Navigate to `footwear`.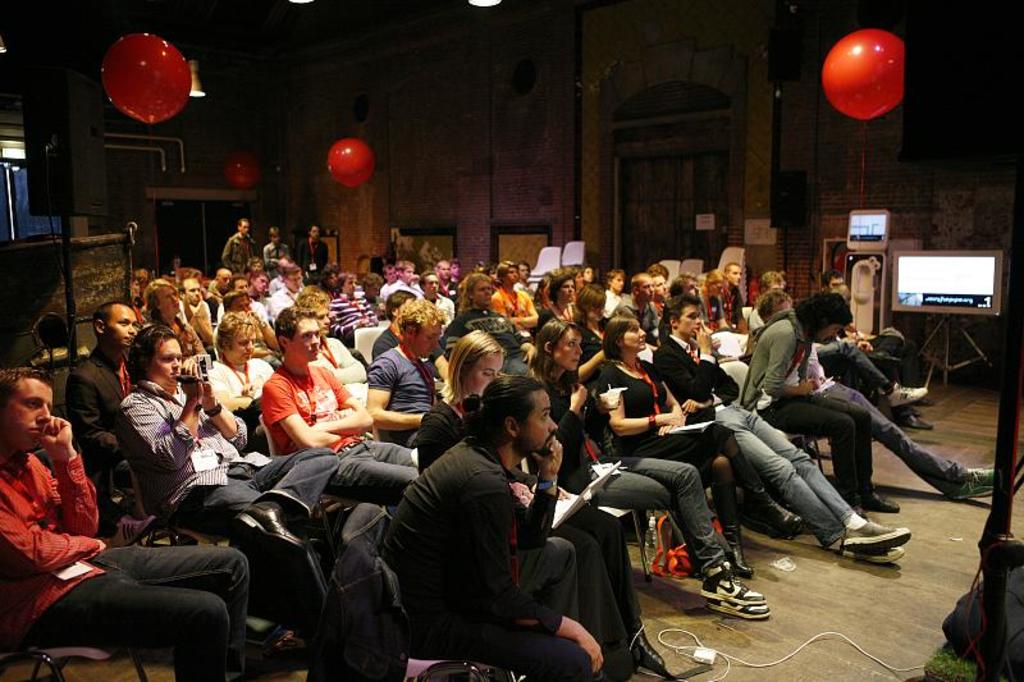
Navigation target: left=698, top=564, right=760, bottom=603.
